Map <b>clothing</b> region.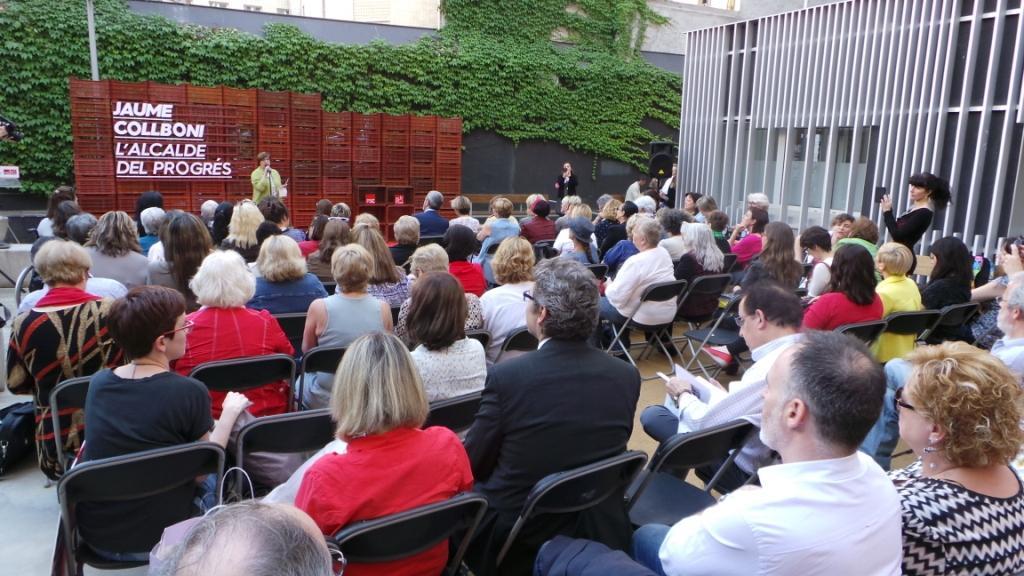
Mapped to l=560, t=175, r=577, b=208.
